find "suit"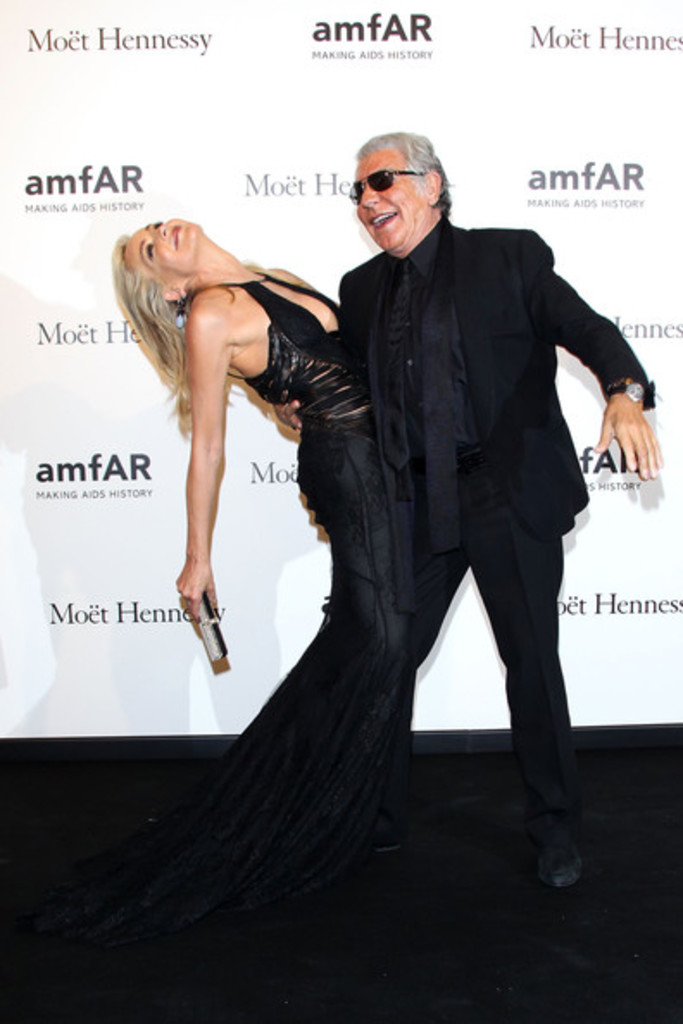
(x1=224, y1=117, x2=624, y2=924)
